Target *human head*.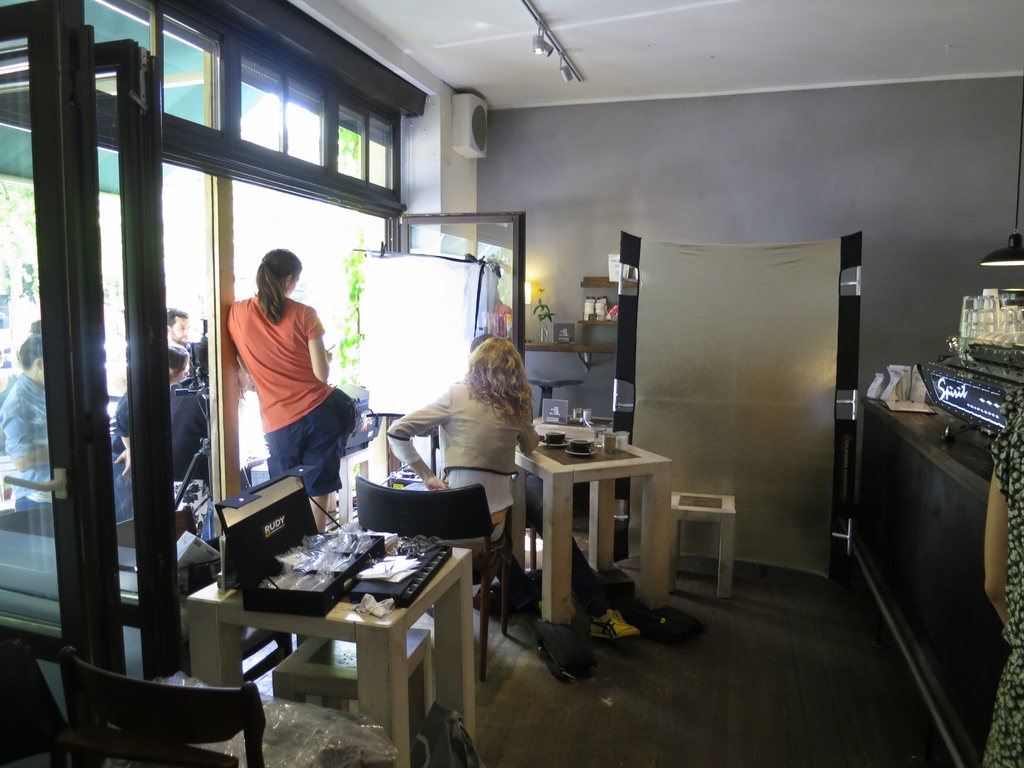
Target region: 469/331/492/355.
